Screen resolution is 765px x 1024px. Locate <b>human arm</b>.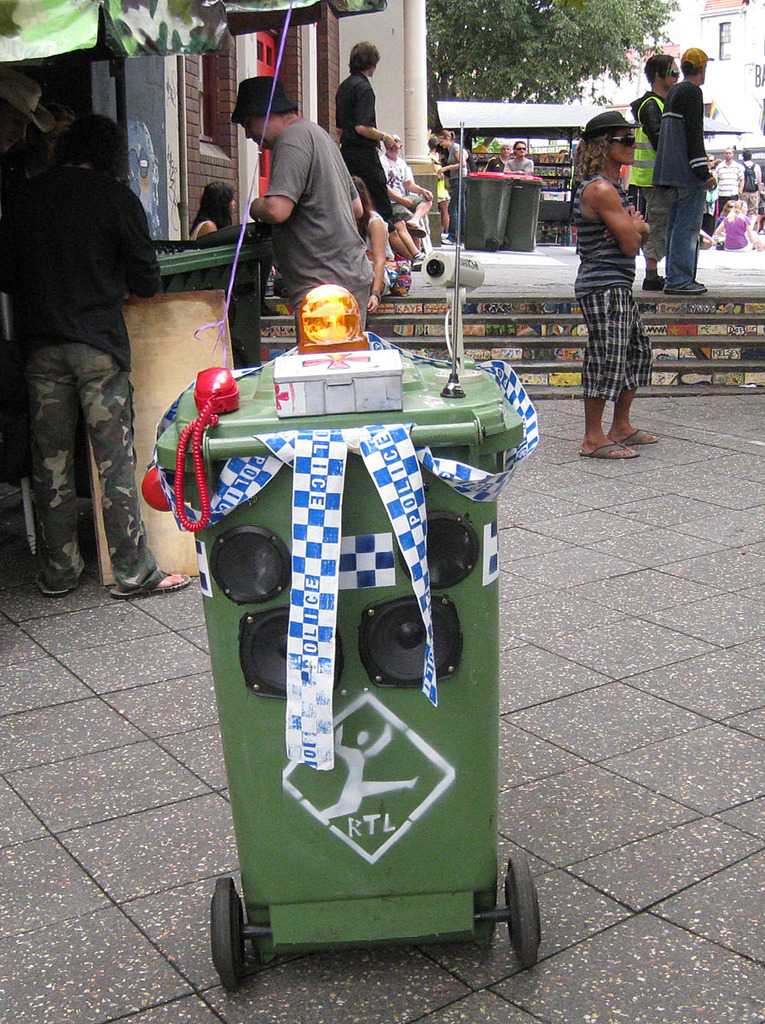
bbox=[749, 162, 764, 201].
